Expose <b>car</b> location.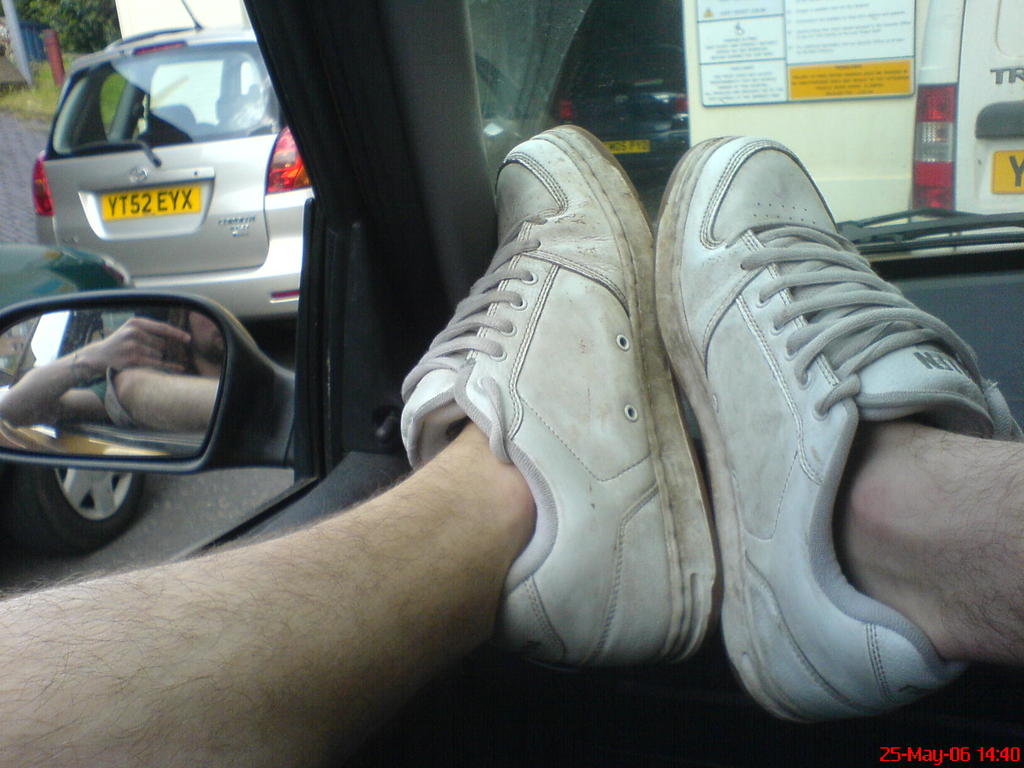
Exposed at left=0, top=244, right=151, bottom=556.
